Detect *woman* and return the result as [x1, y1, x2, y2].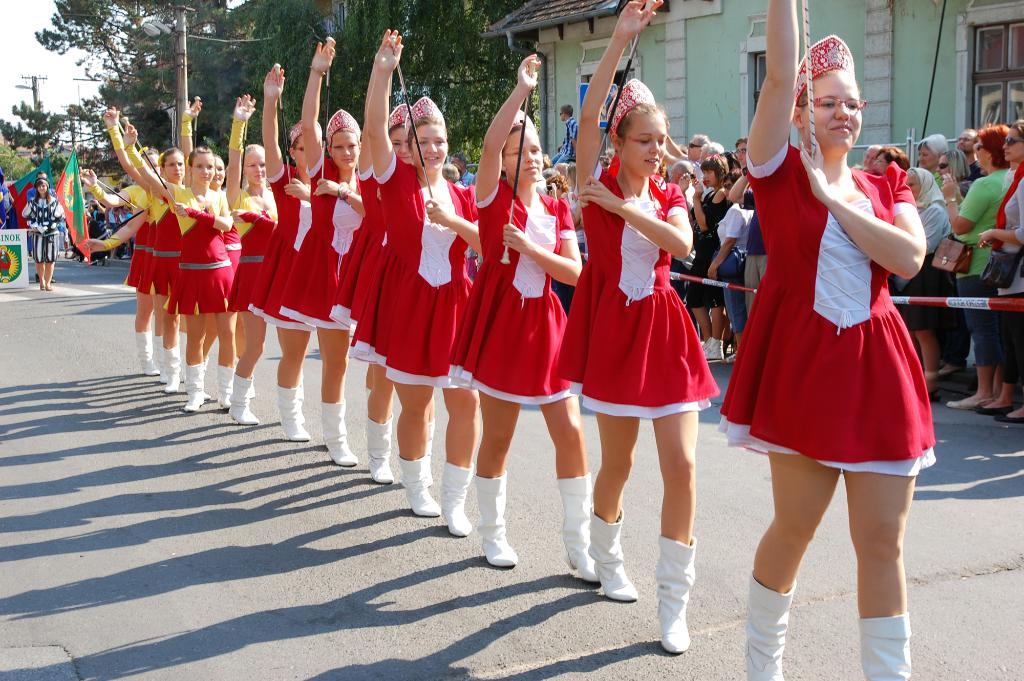
[909, 125, 958, 207].
